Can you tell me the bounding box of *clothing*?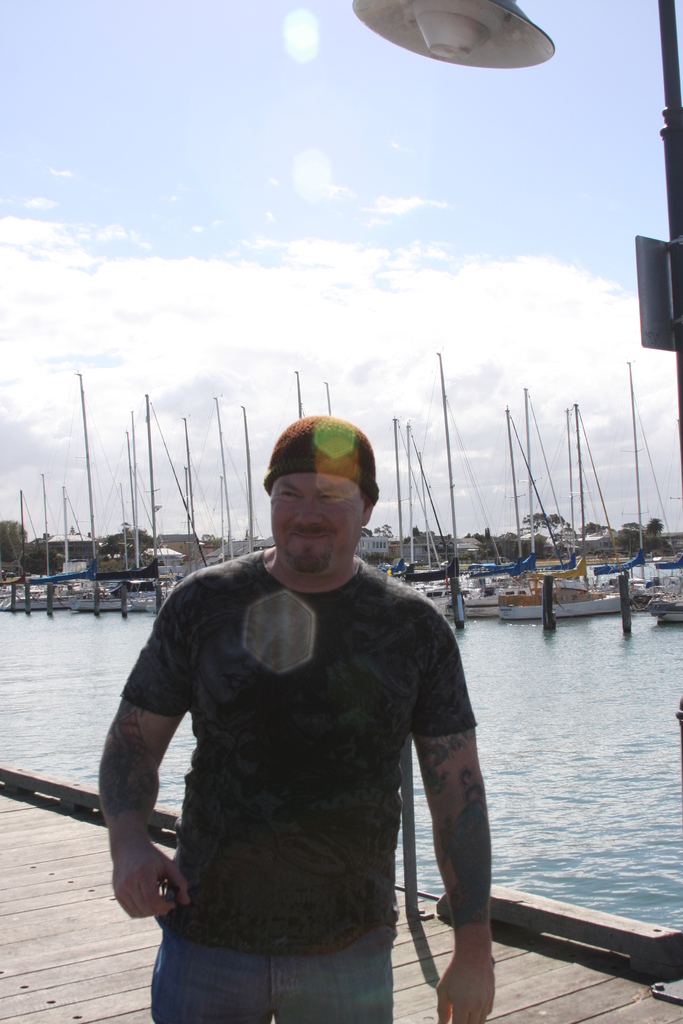
select_region(118, 551, 481, 1023).
